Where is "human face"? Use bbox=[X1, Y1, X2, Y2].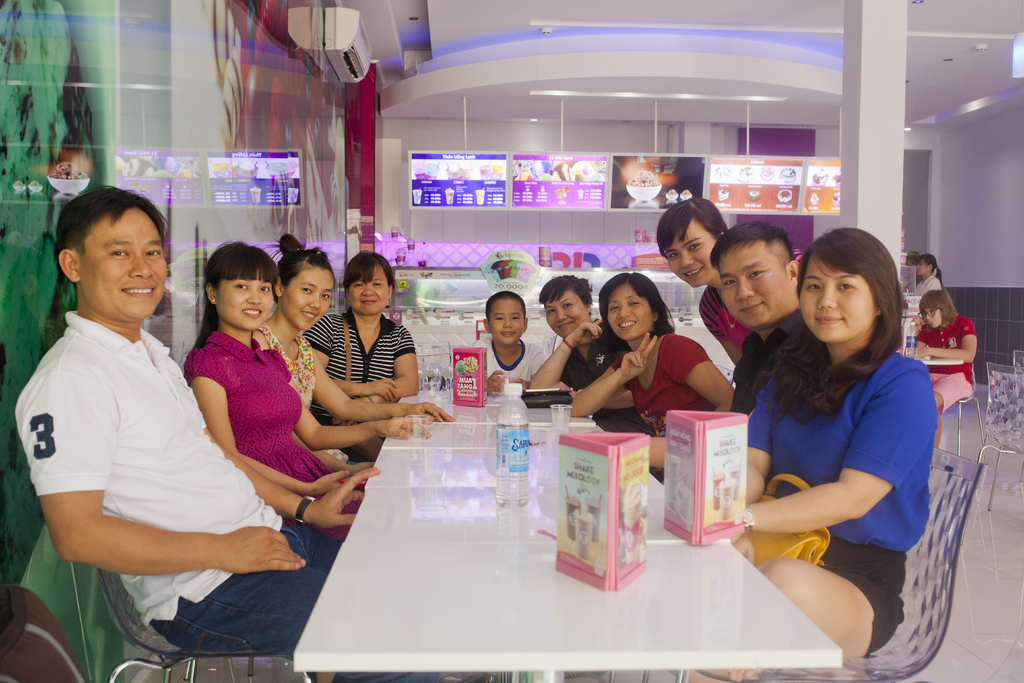
bbox=[920, 308, 943, 329].
